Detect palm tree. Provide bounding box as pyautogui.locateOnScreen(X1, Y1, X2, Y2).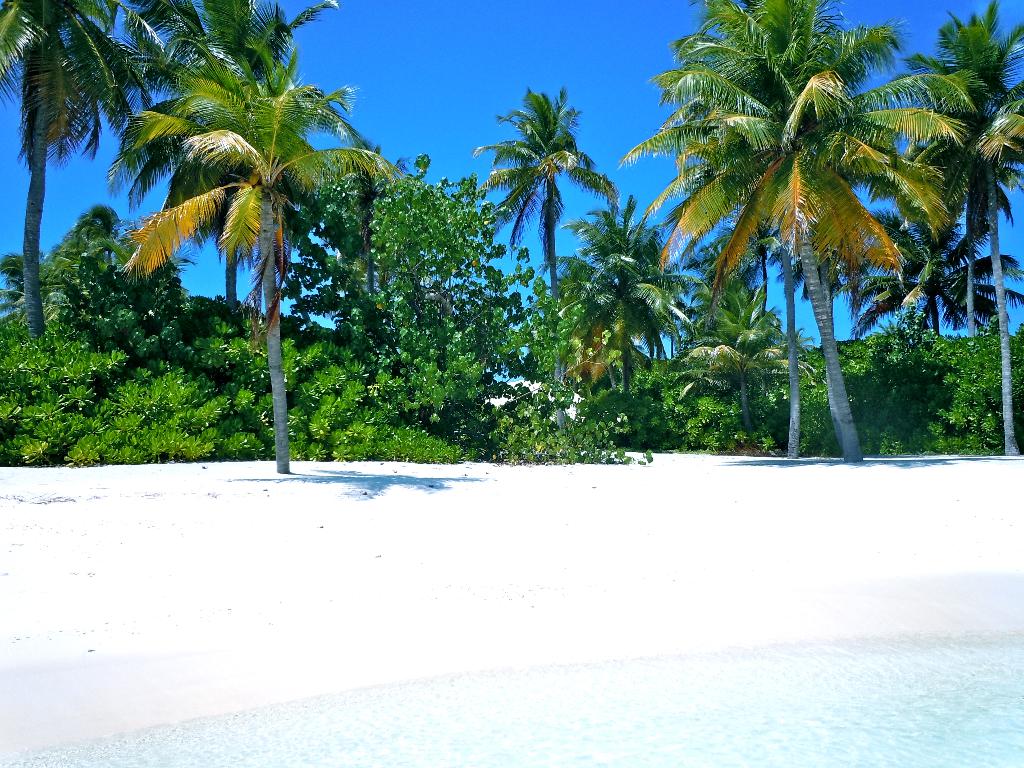
pyautogui.locateOnScreen(536, 205, 708, 460).
